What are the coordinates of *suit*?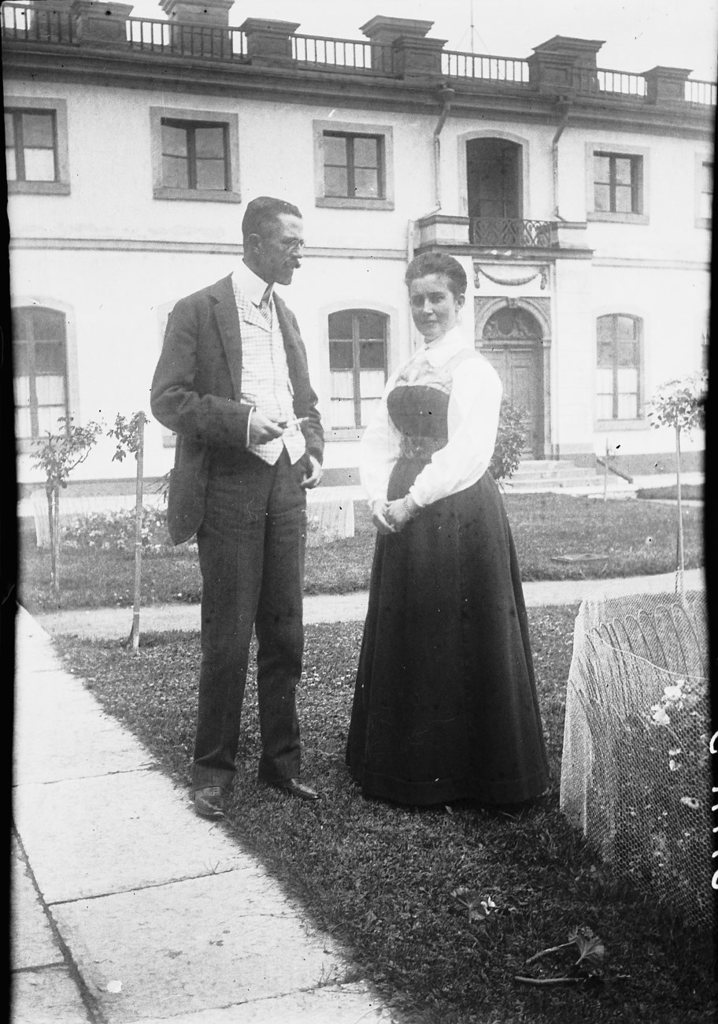
l=171, t=306, r=324, b=829.
